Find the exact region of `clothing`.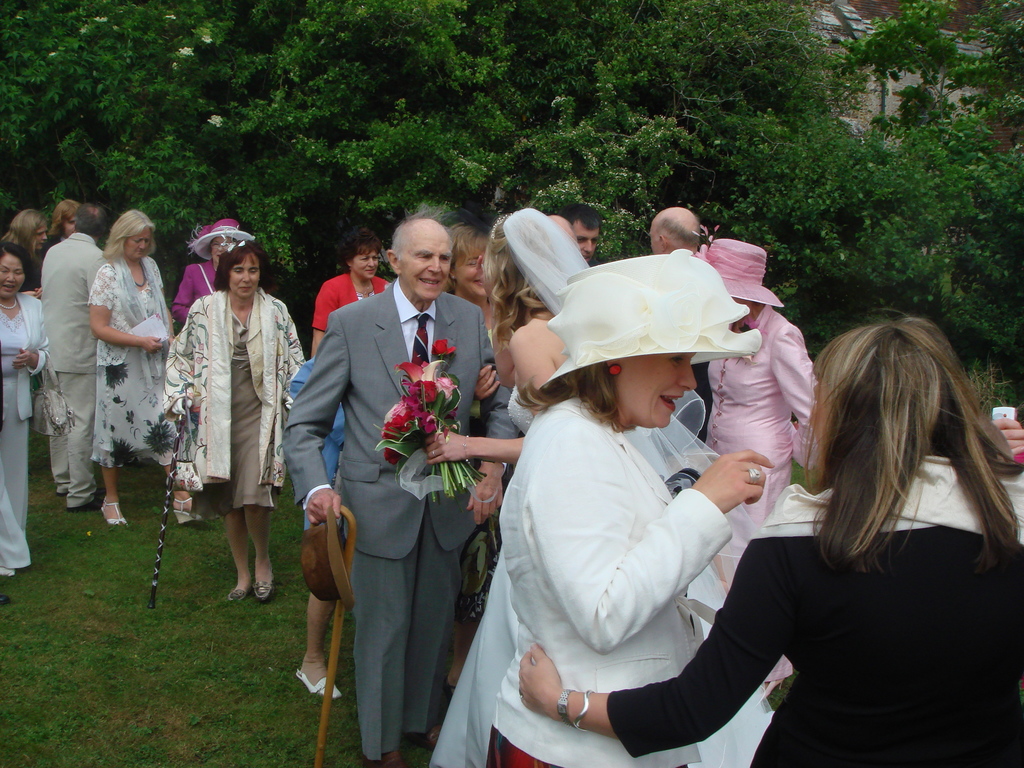
Exact region: [x1=165, y1=286, x2=303, y2=498].
